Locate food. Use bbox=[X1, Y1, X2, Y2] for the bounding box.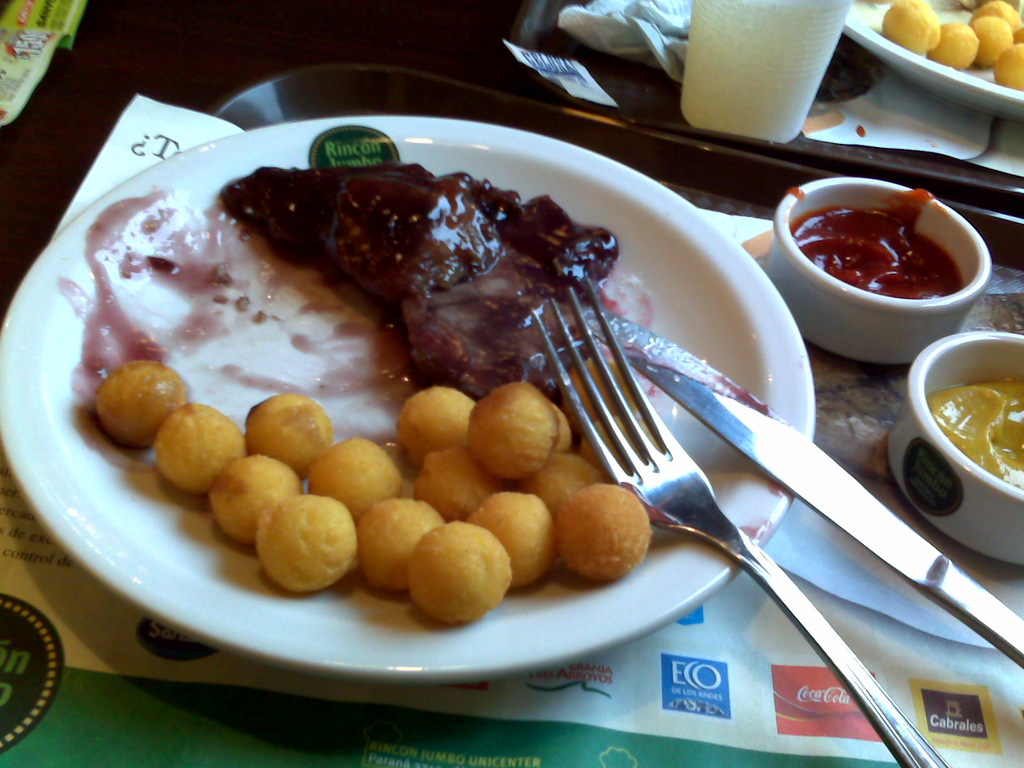
bbox=[929, 365, 1022, 494].
